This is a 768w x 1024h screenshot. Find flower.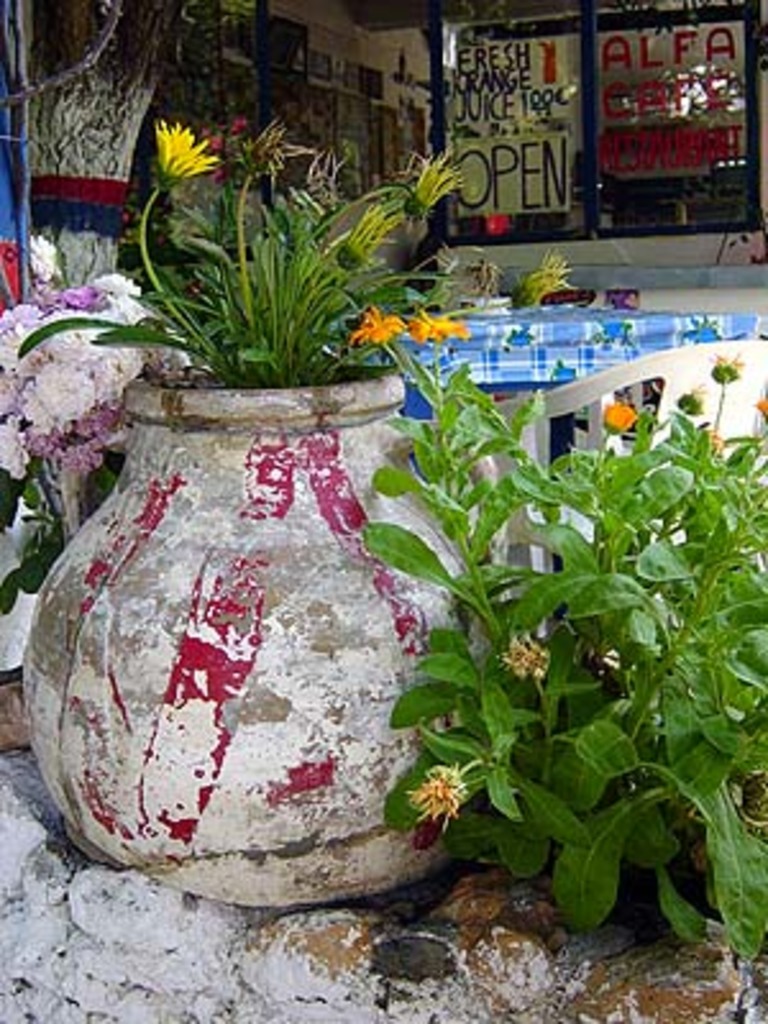
Bounding box: select_region(596, 402, 640, 438).
